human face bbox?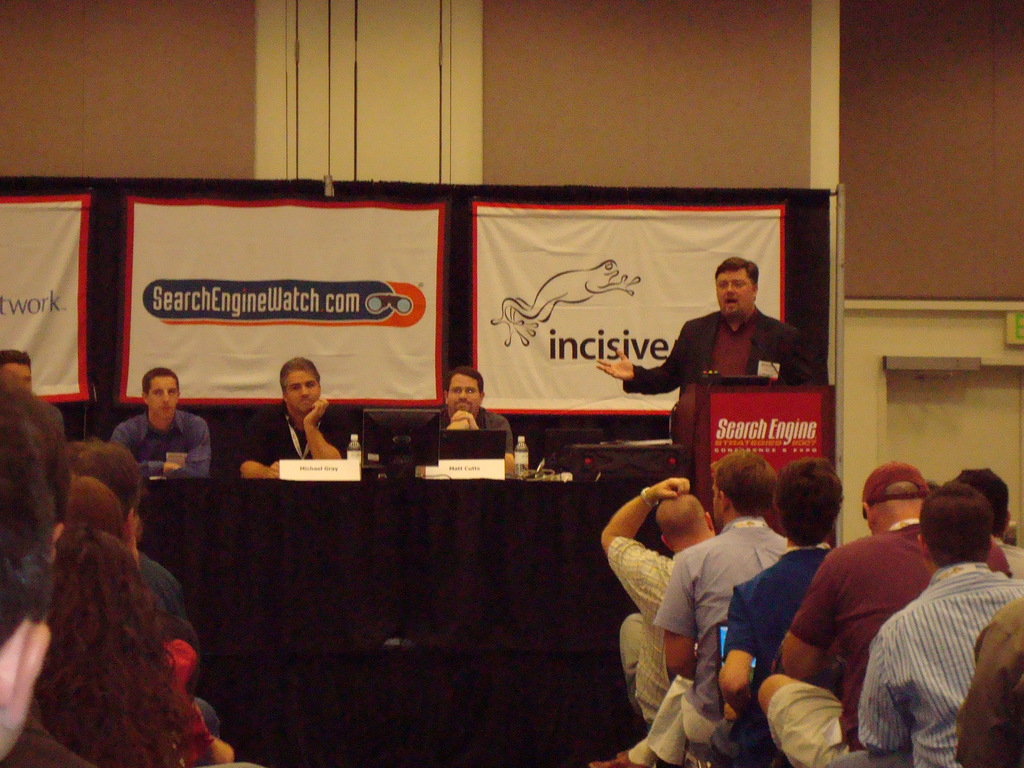
crop(714, 266, 754, 319)
